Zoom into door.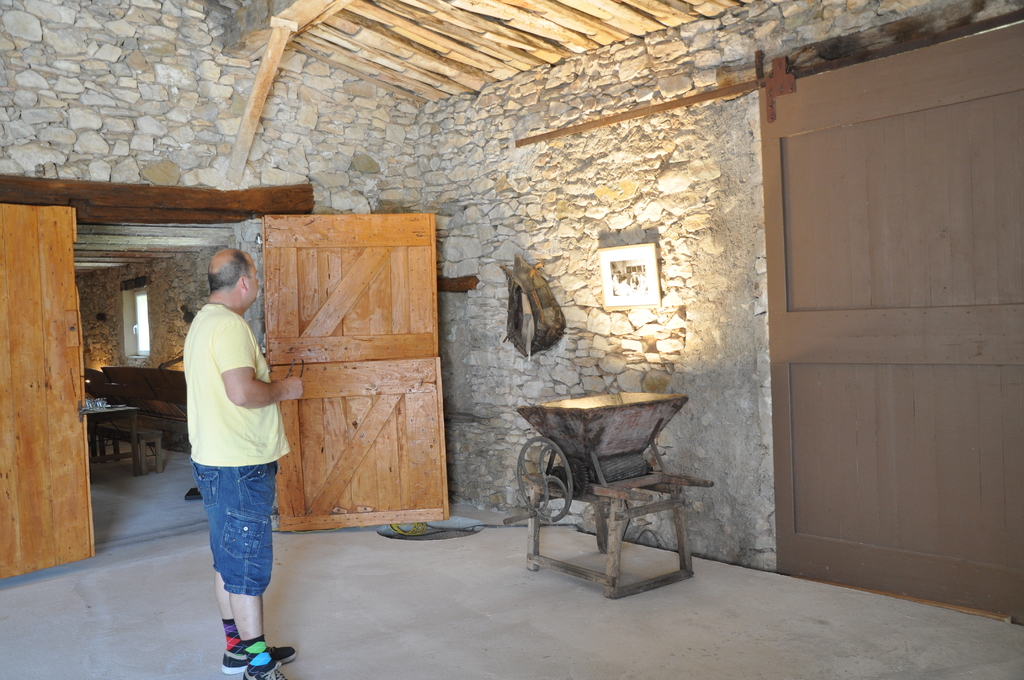
Zoom target: l=759, t=47, r=999, b=617.
